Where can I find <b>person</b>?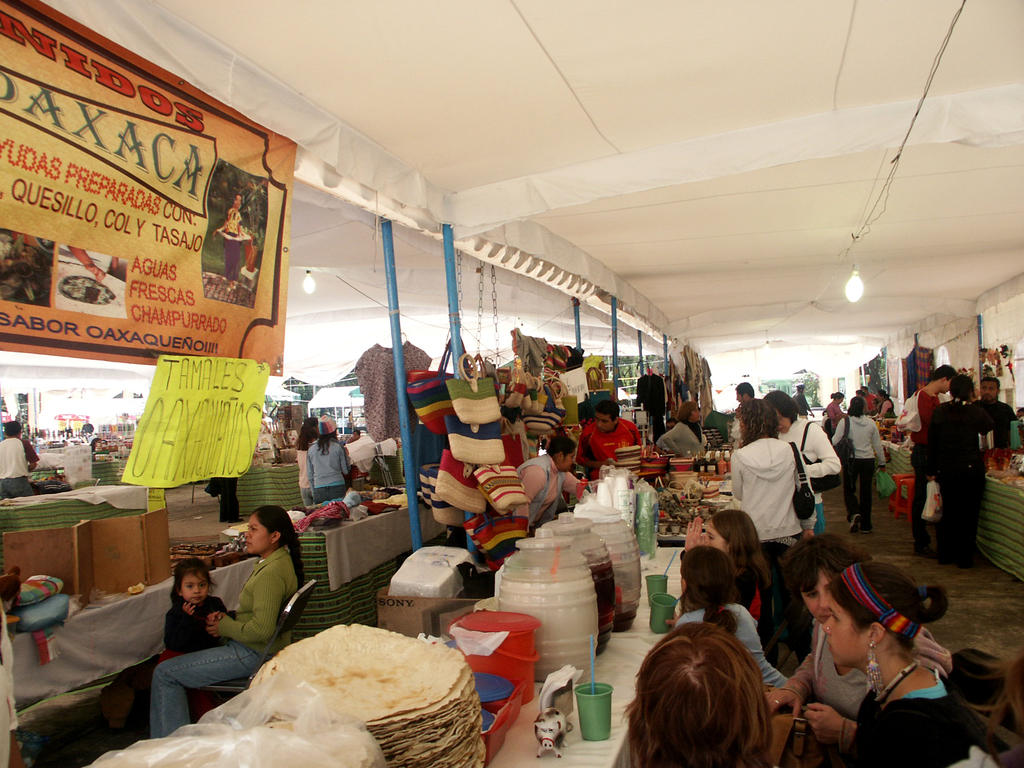
You can find it at left=924, top=358, right=1002, bottom=586.
